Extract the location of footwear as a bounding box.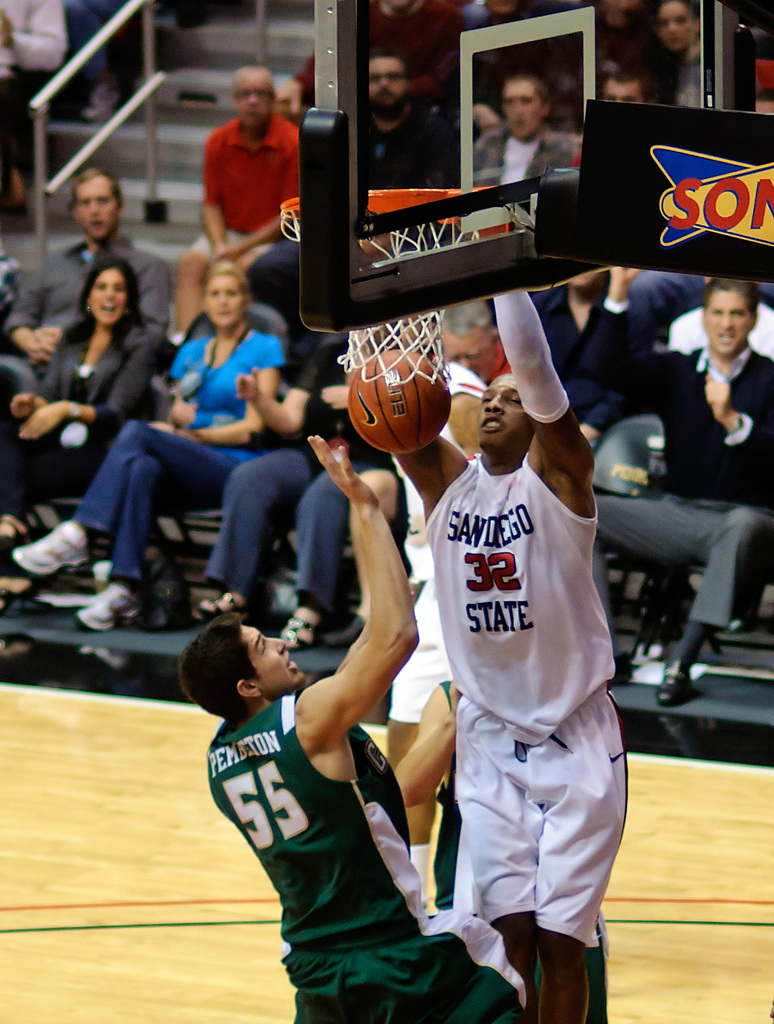
657:673:693:709.
